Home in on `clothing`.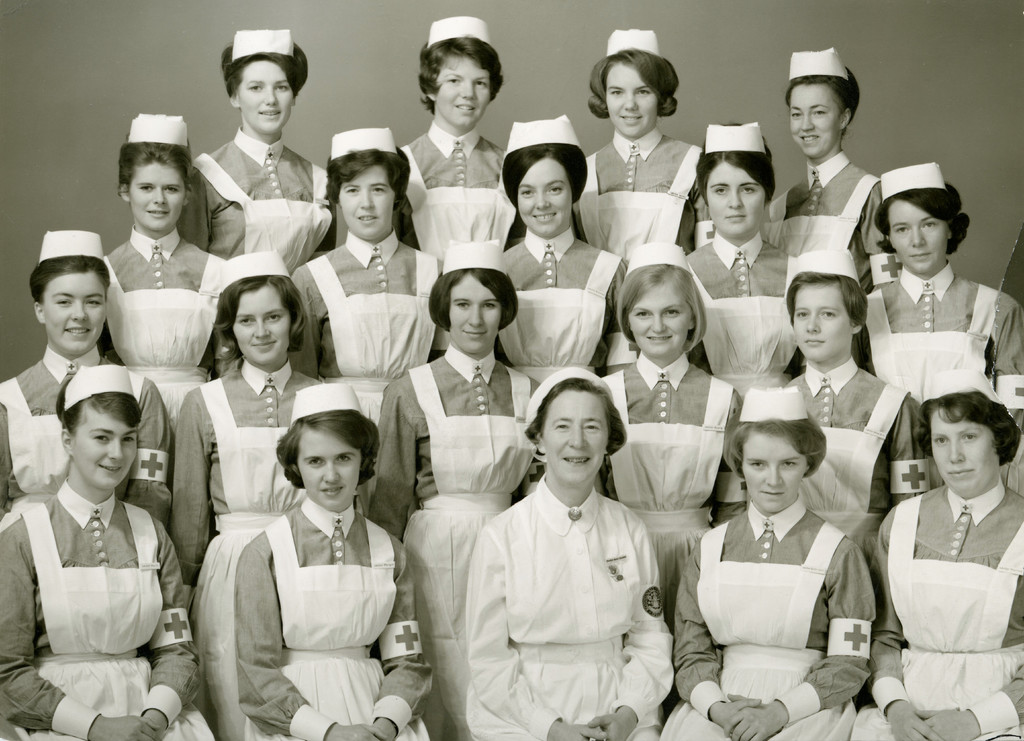
Homed in at (x1=793, y1=352, x2=915, y2=523).
